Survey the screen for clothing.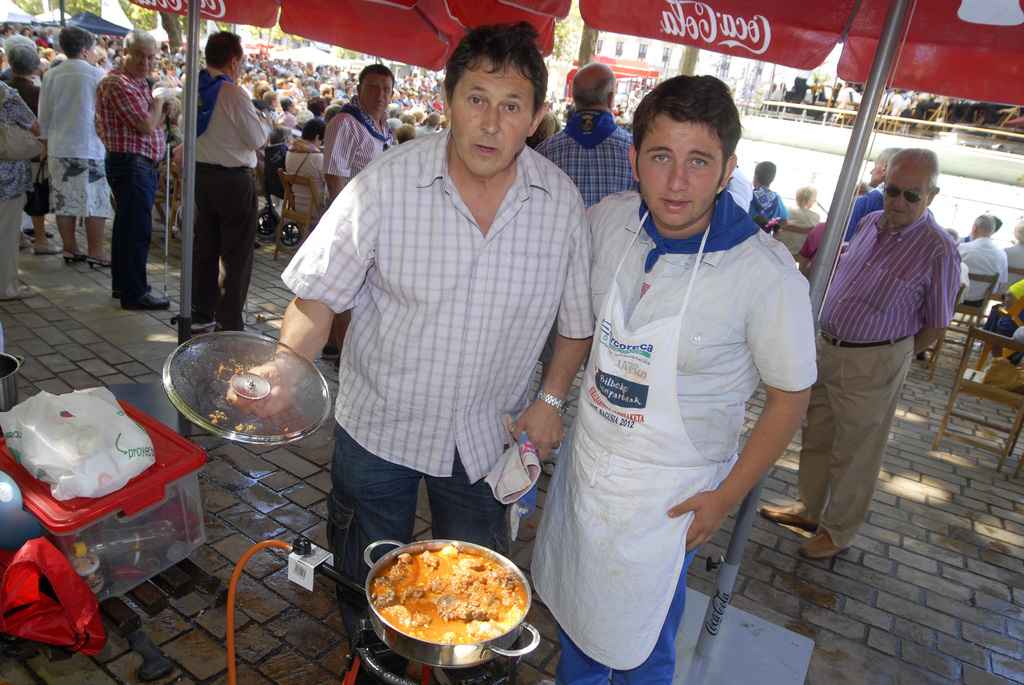
Survey found: <box>540,107,636,206</box>.
